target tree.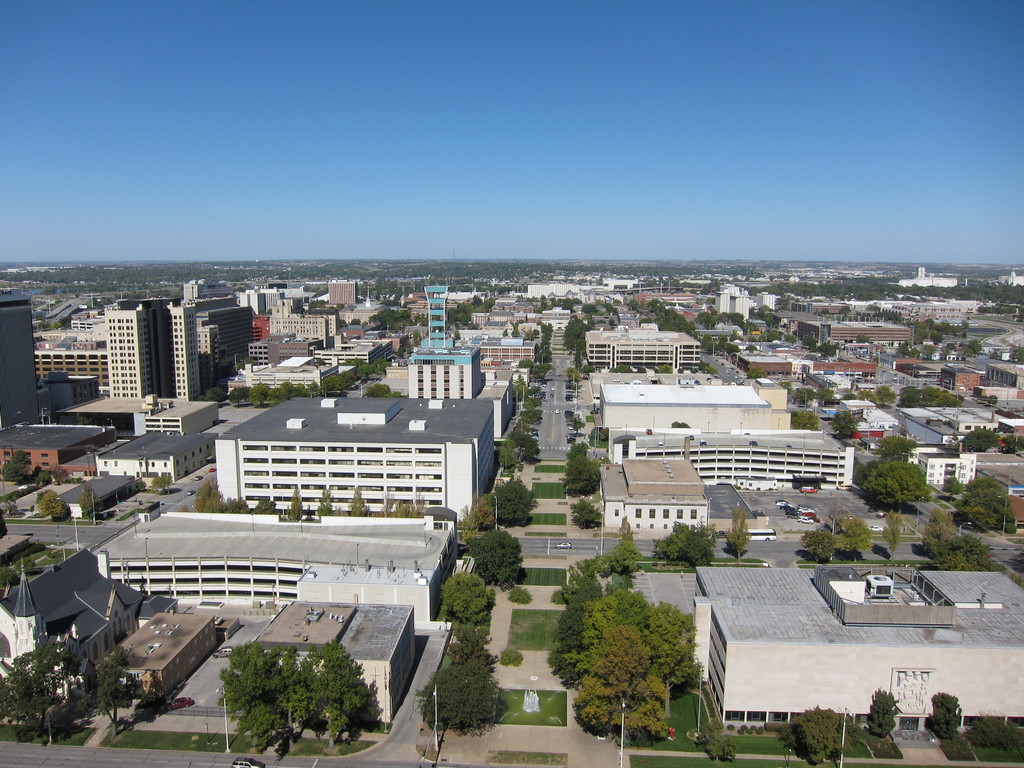
Target region: (84, 642, 154, 735).
